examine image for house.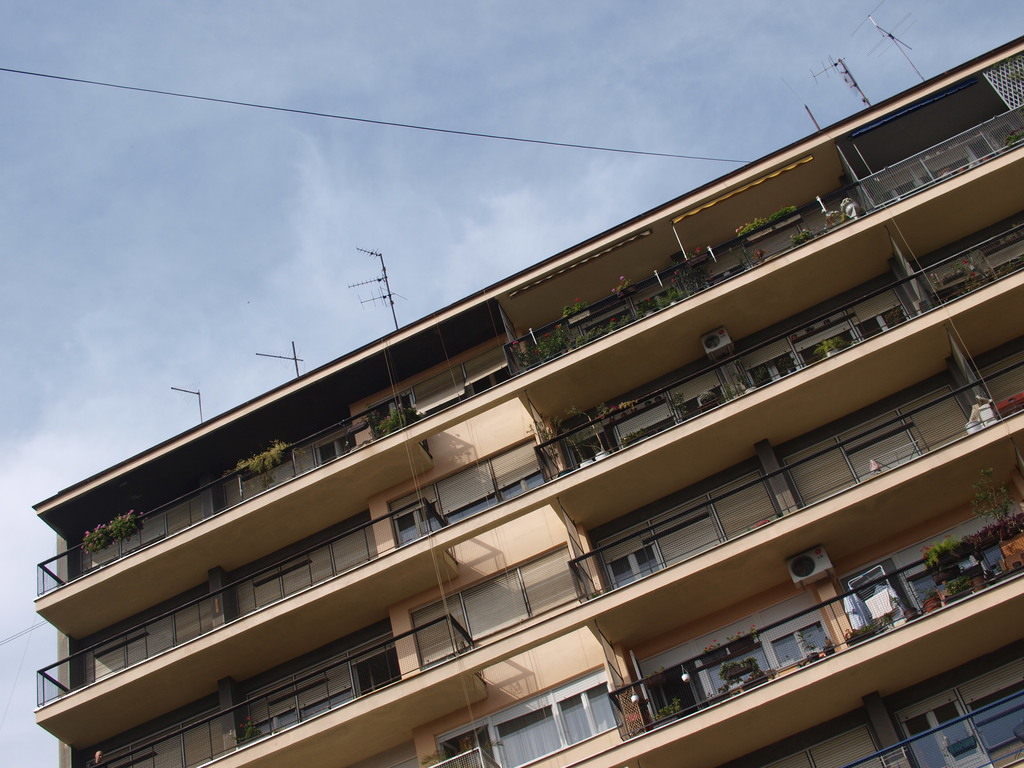
Examination result: bbox=[31, 36, 1023, 767].
